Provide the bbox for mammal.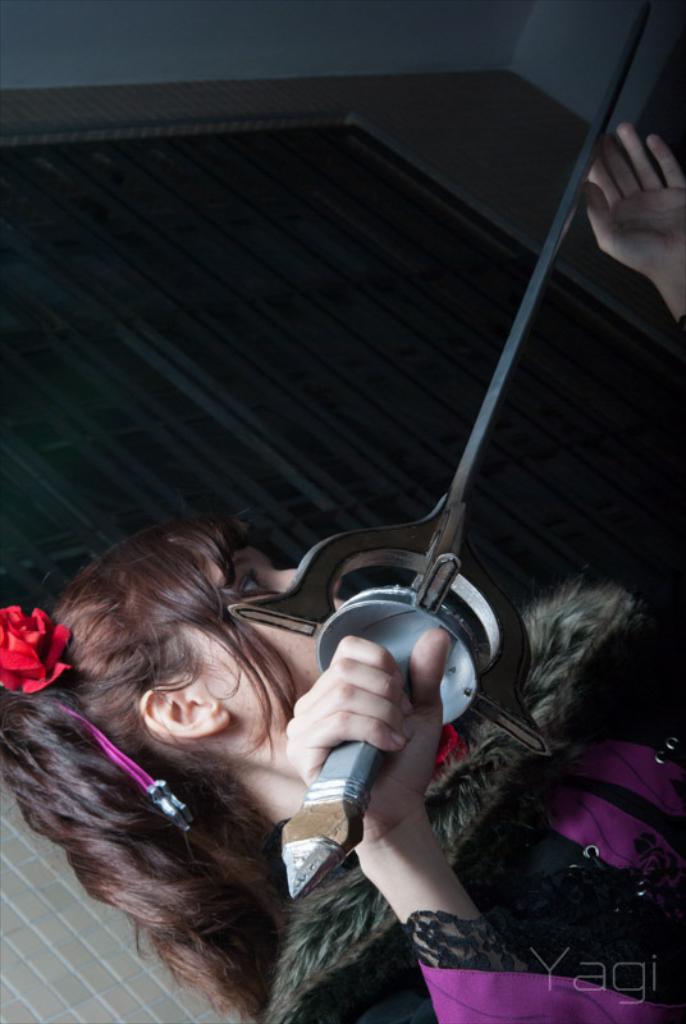
left=0, top=122, right=683, bottom=1023.
